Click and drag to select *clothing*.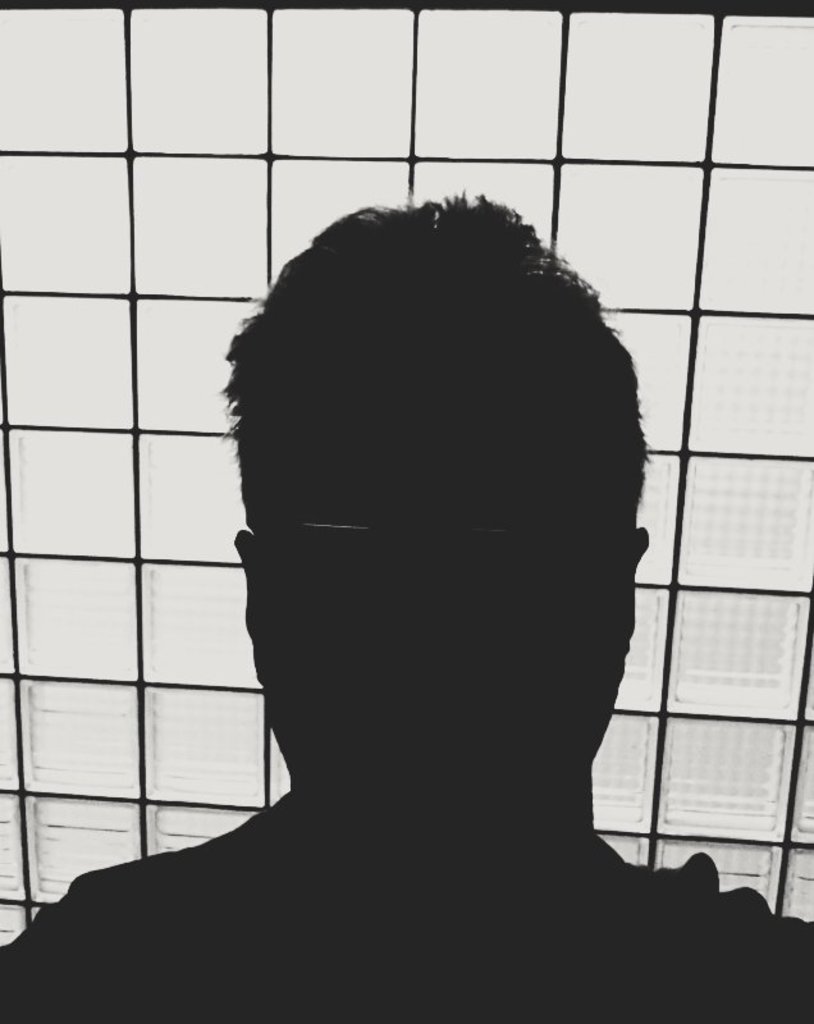
Selection: 0:800:813:1023.
